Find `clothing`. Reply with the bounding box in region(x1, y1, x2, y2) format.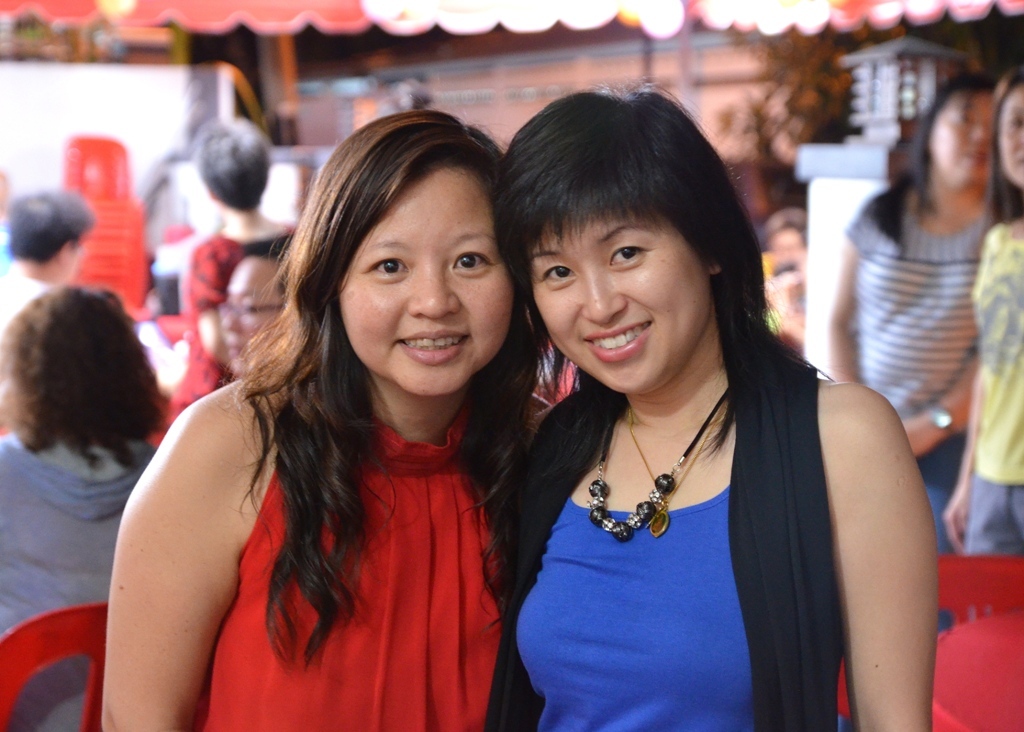
region(476, 352, 839, 731).
